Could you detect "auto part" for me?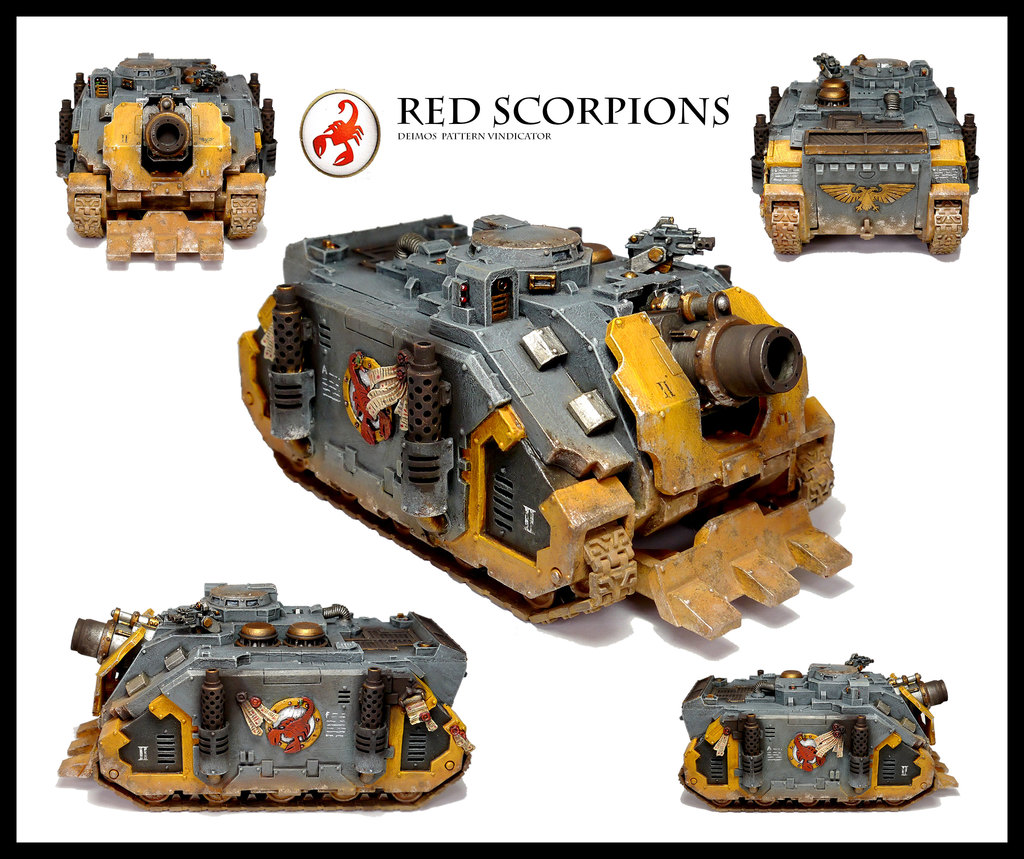
Detection result: 670 644 959 811.
